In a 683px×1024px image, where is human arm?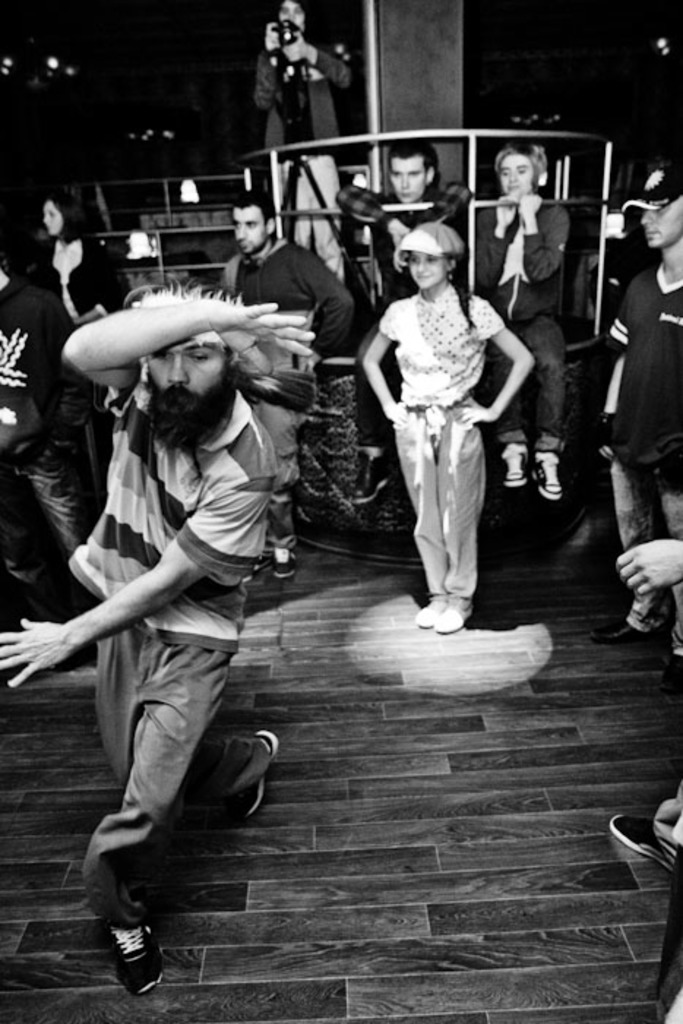
{"left": 72, "top": 252, "right": 123, "bottom": 323}.
